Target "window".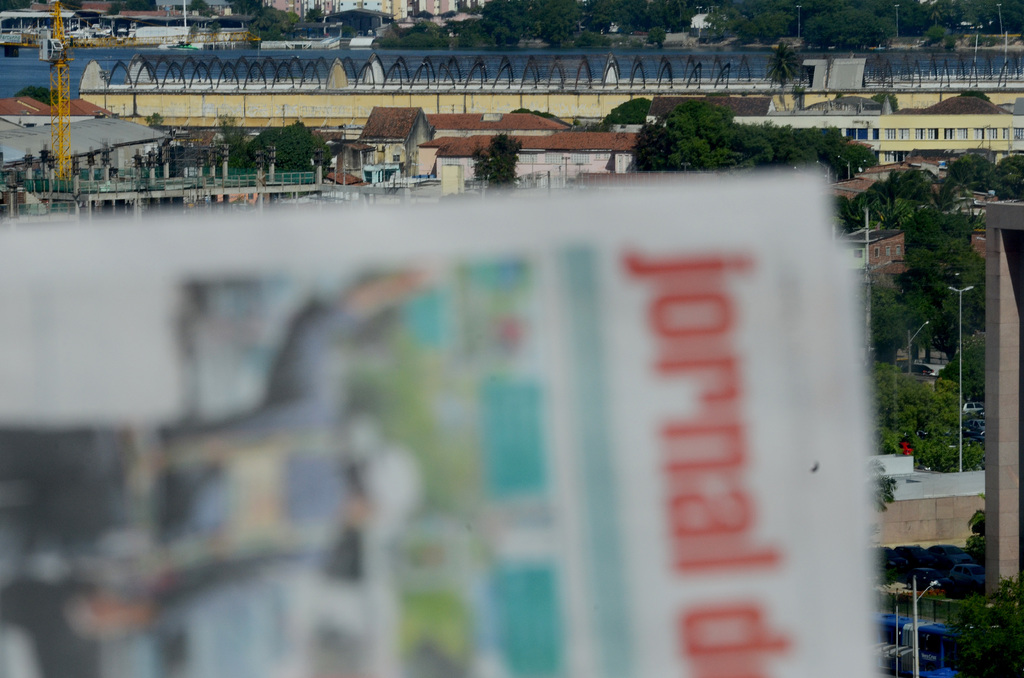
Target region: (left=545, top=154, right=563, bottom=161).
